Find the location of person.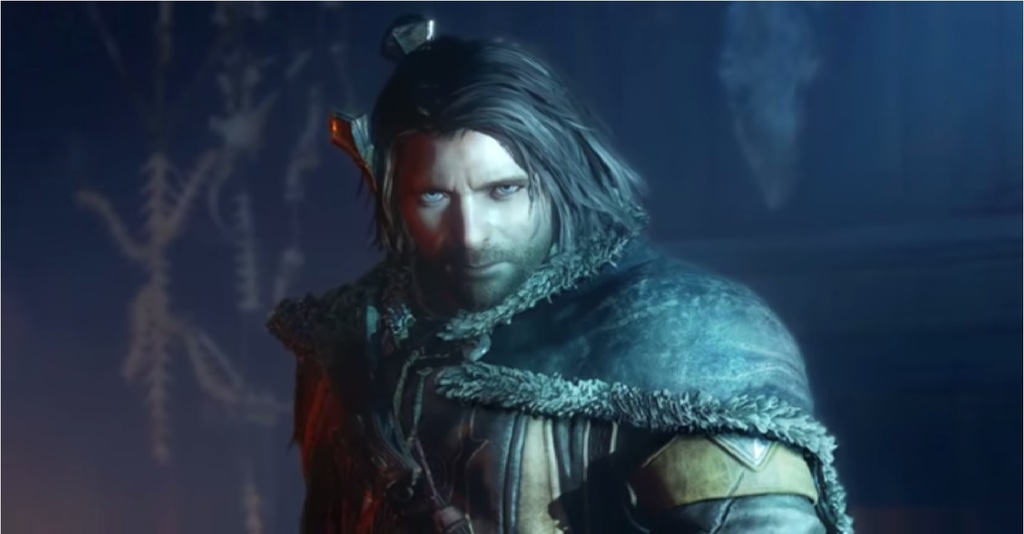
Location: 275,33,861,533.
